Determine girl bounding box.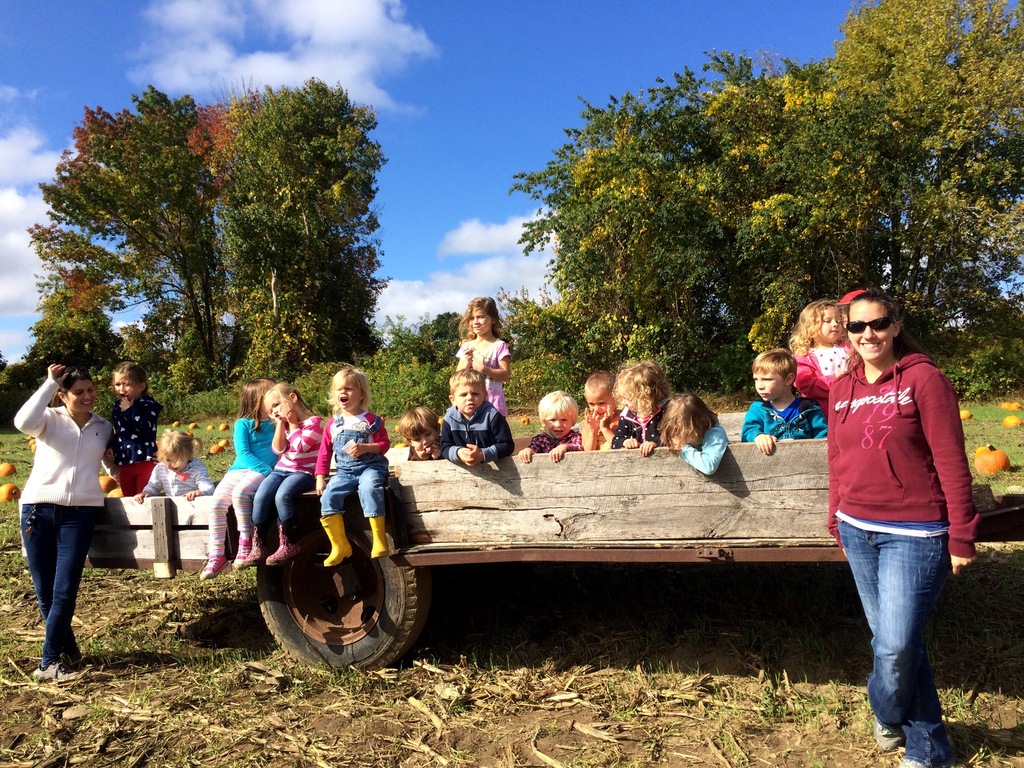
Determined: (x1=611, y1=367, x2=666, y2=450).
